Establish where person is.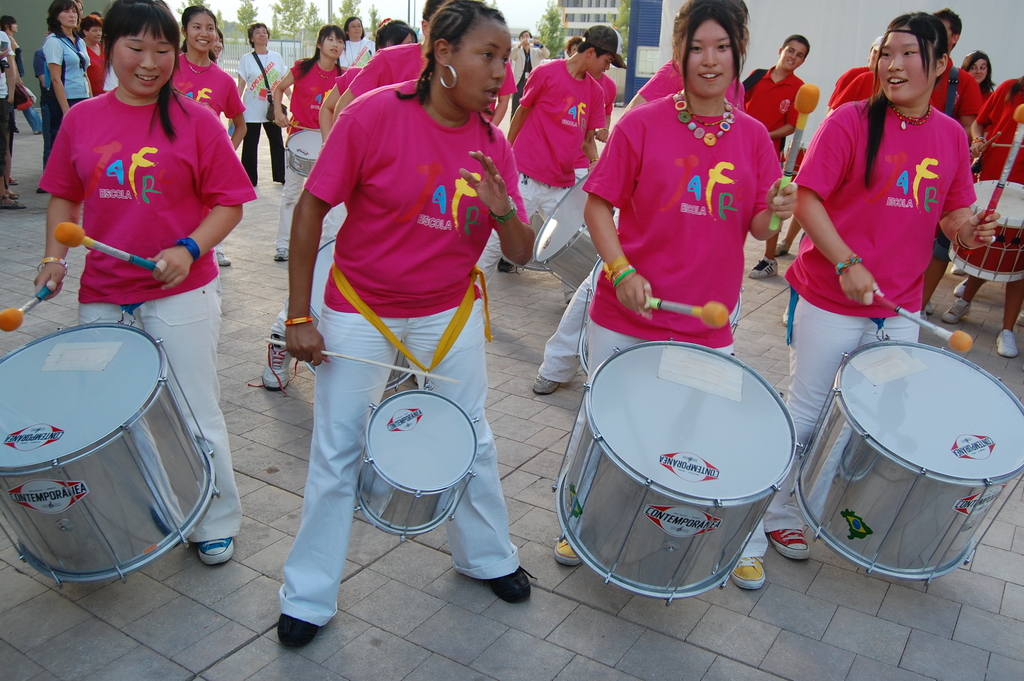
Established at box=[0, 26, 23, 208].
